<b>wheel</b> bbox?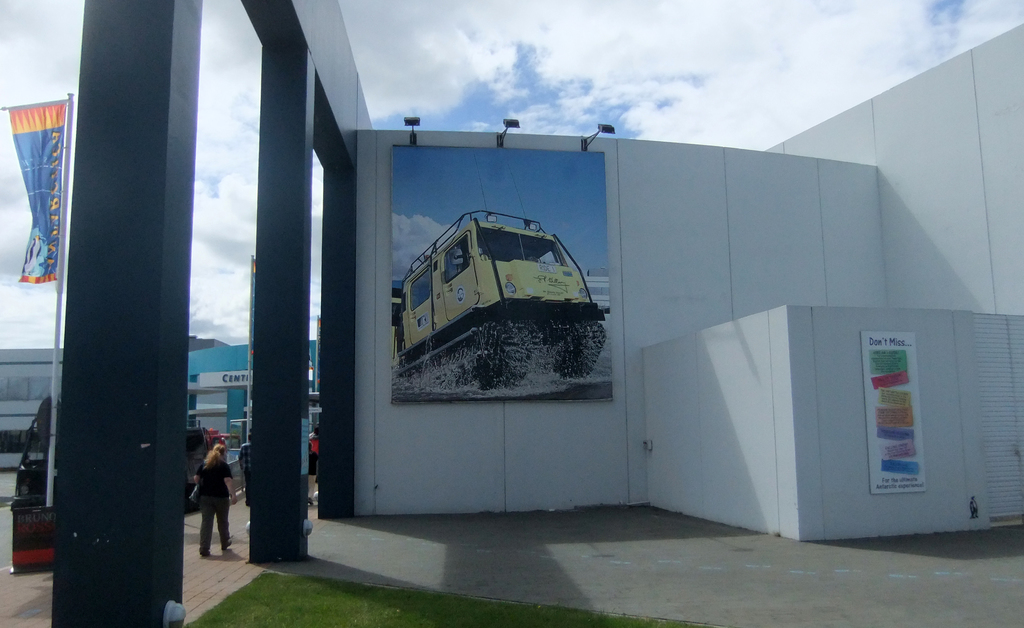
<bbox>556, 318, 604, 382</bbox>
